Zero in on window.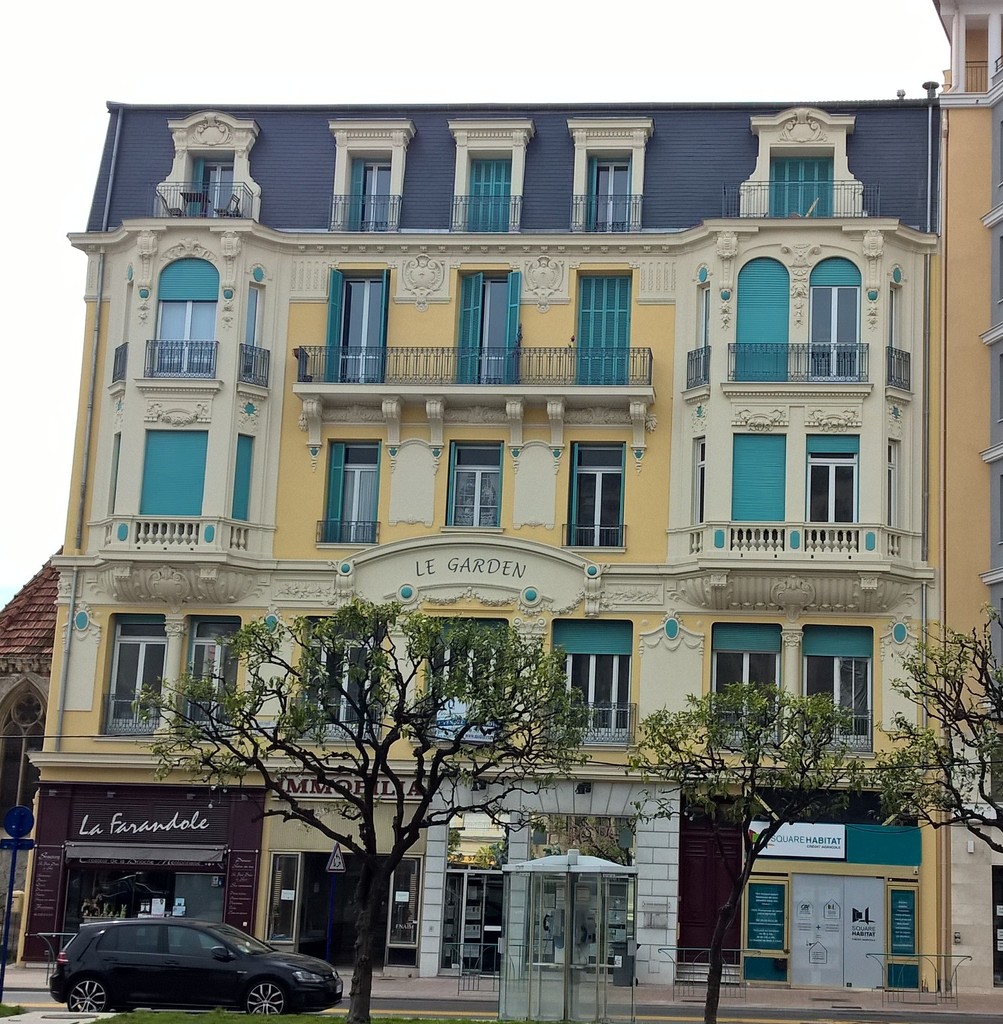
Zeroed in: [left=800, top=619, right=879, bottom=756].
